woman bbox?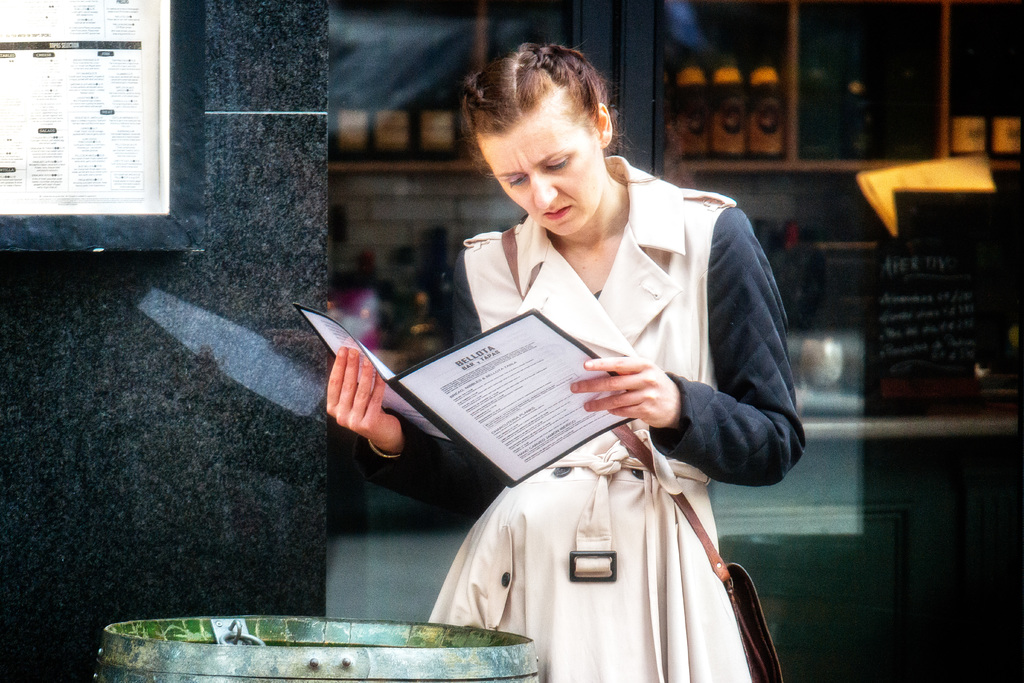
<box>346,90,800,663</box>
